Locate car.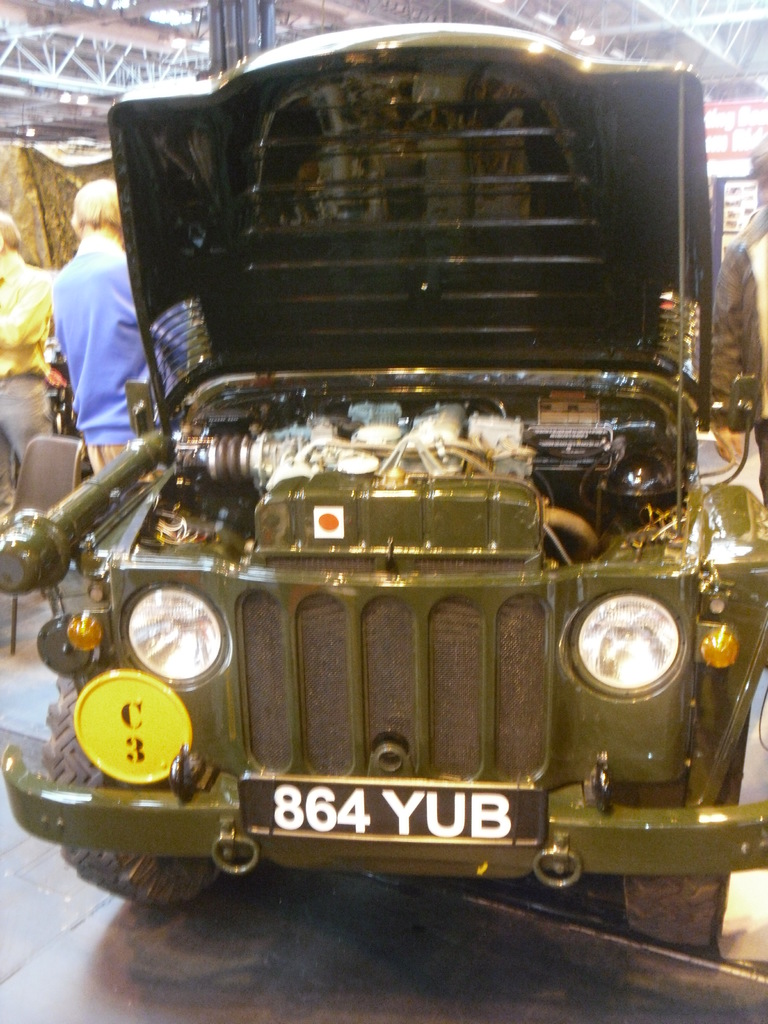
Bounding box: (19, 17, 767, 956).
